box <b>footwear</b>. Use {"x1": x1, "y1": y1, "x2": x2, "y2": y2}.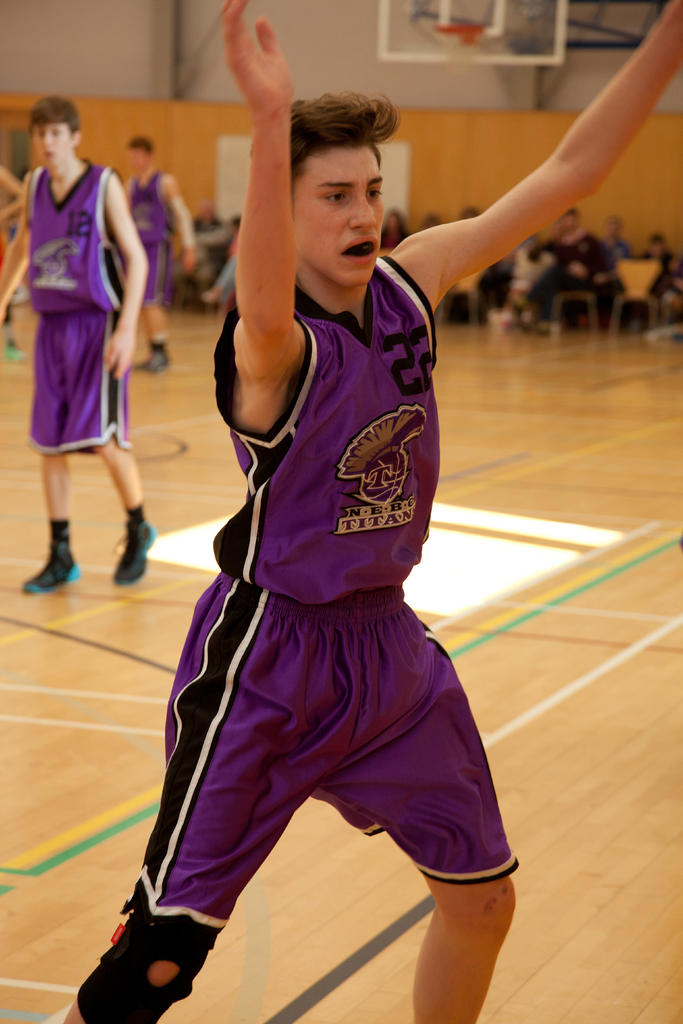
{"x1": 138, "y1": 344, "x2": 174, "y2": 376}.
